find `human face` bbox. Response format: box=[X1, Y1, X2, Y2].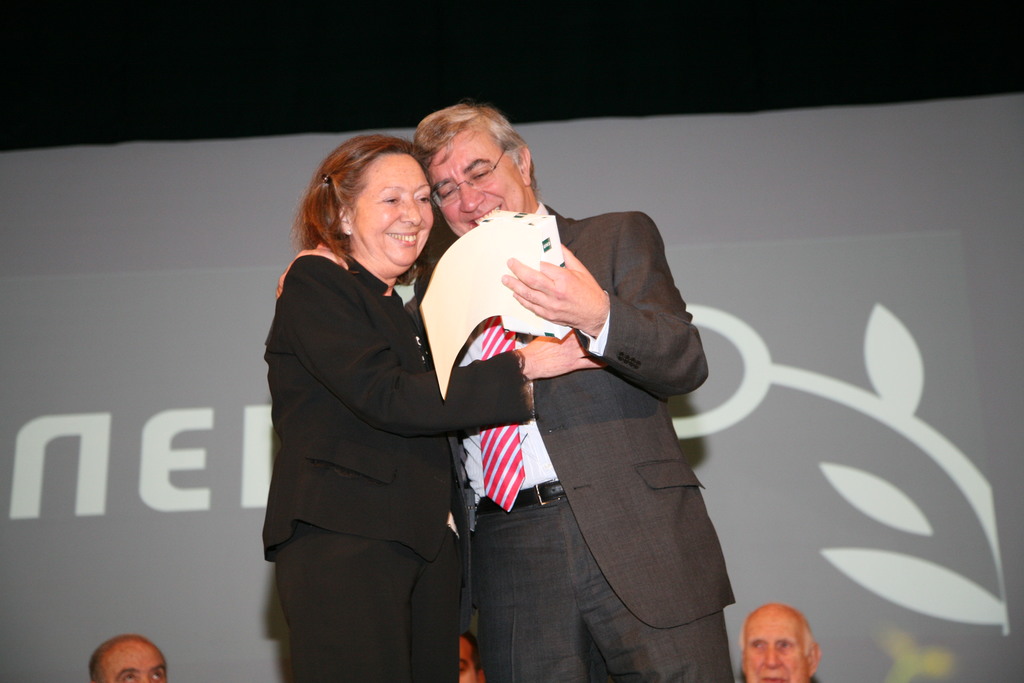
box=[346, 146, 430, 268].
